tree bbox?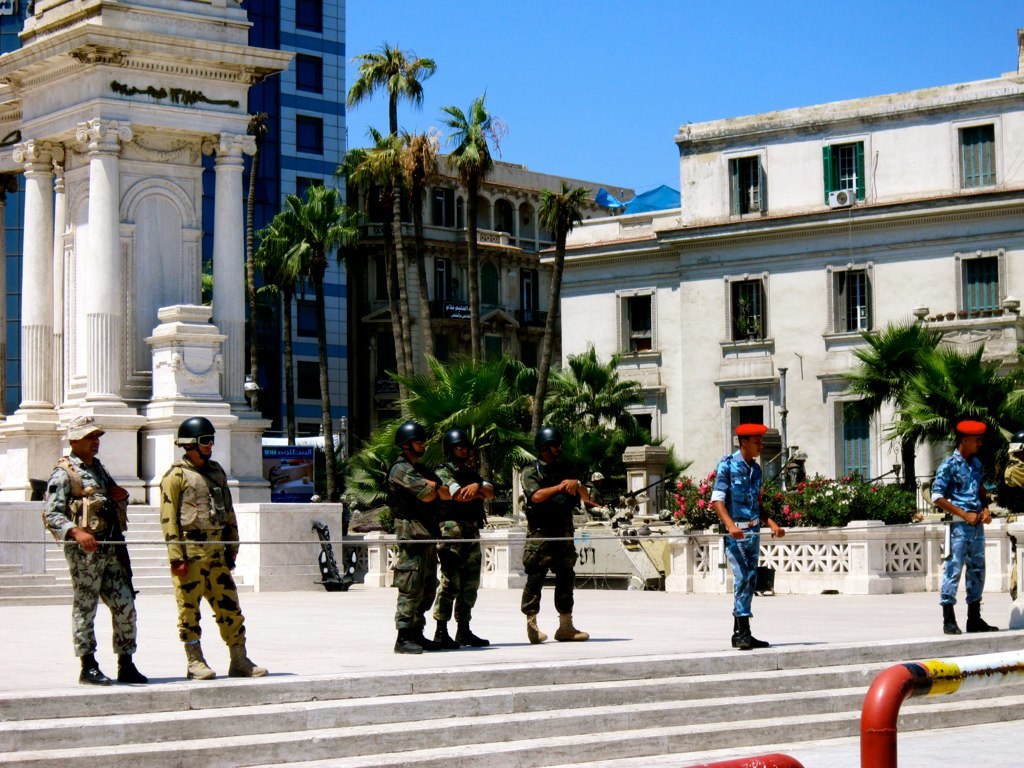
x1=342, y1=23, x2=430, y2=134
